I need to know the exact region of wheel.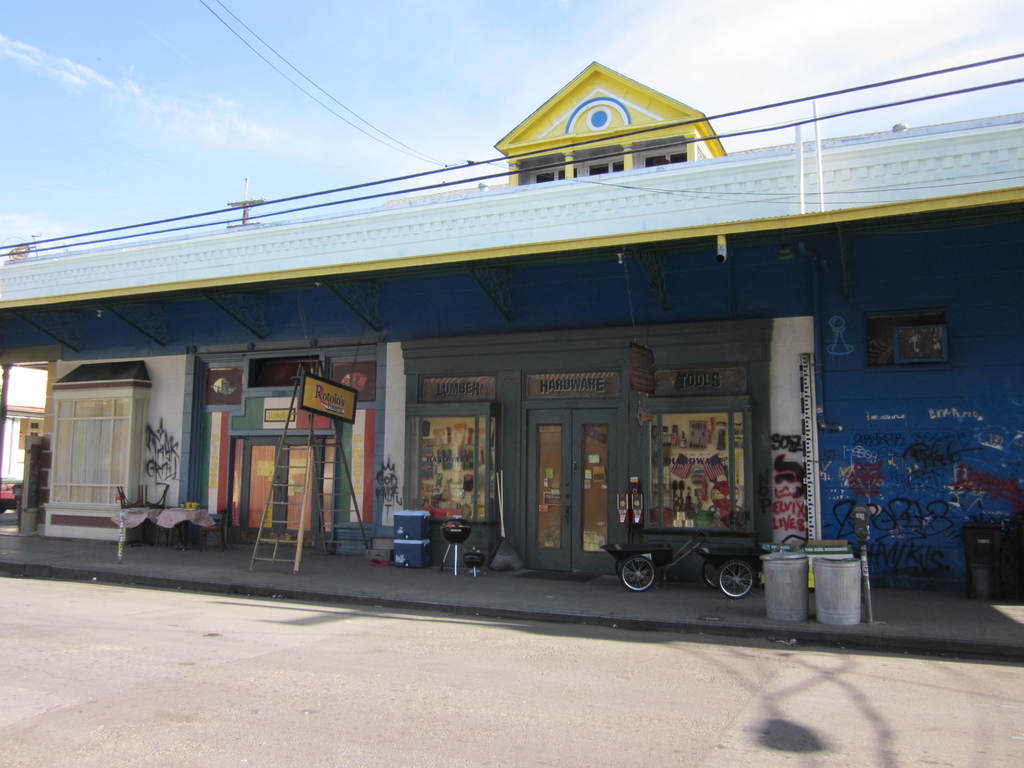
Region: rect(702, 559, 726, 591).
